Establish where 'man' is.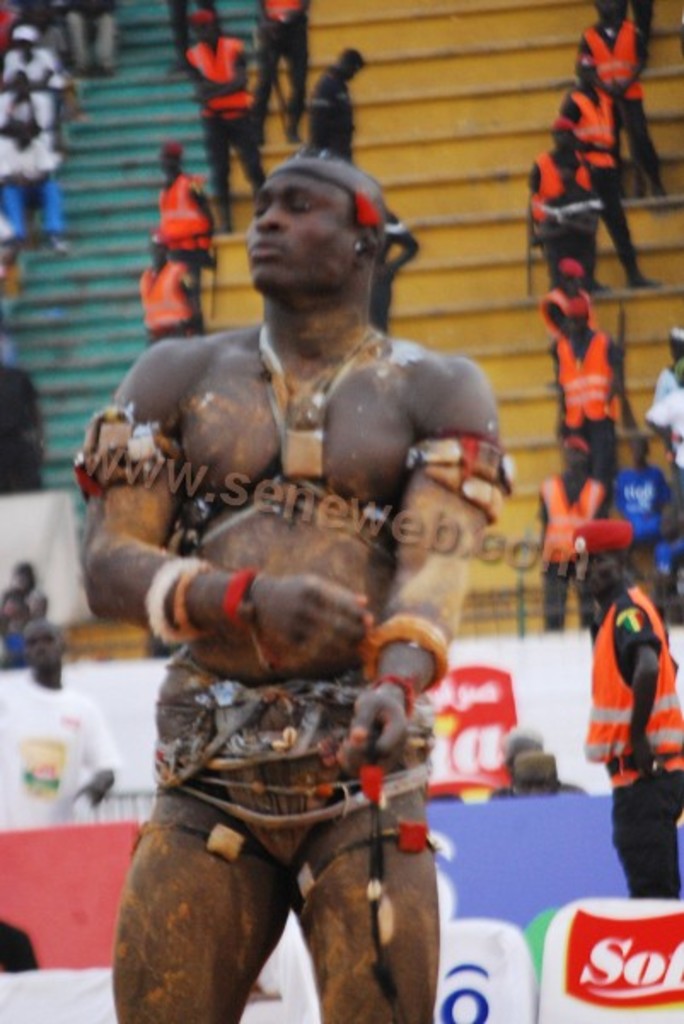
Established at box=[546, 297, 626, 454].
